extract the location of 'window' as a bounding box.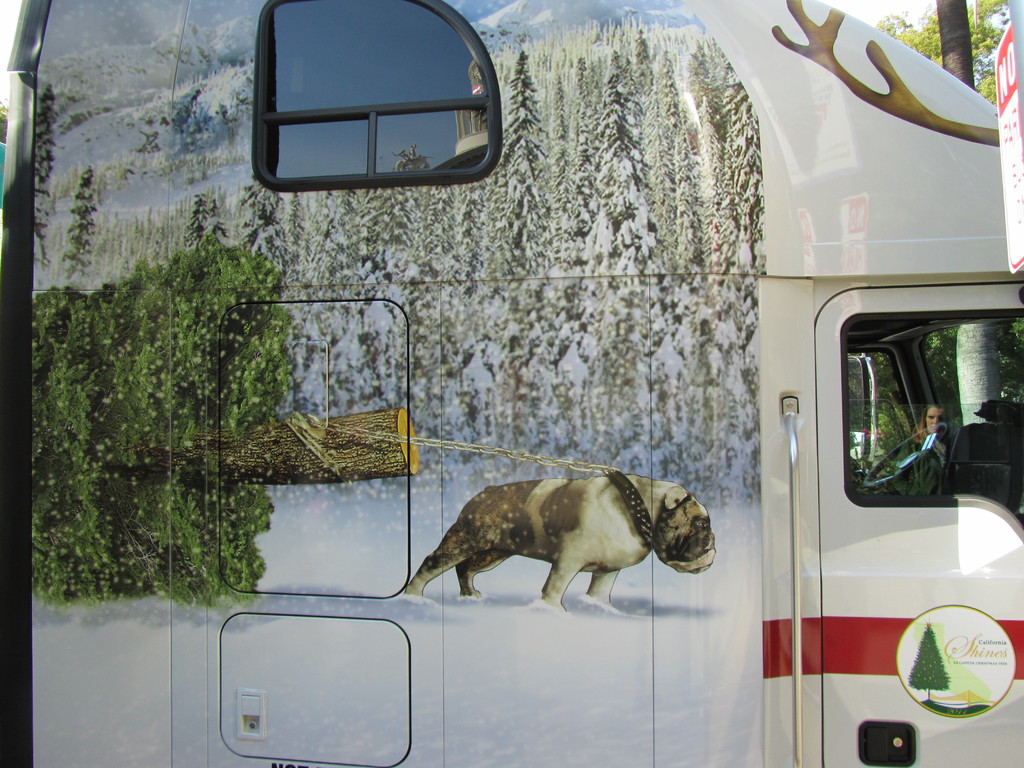
253, 0, 503, 190.
